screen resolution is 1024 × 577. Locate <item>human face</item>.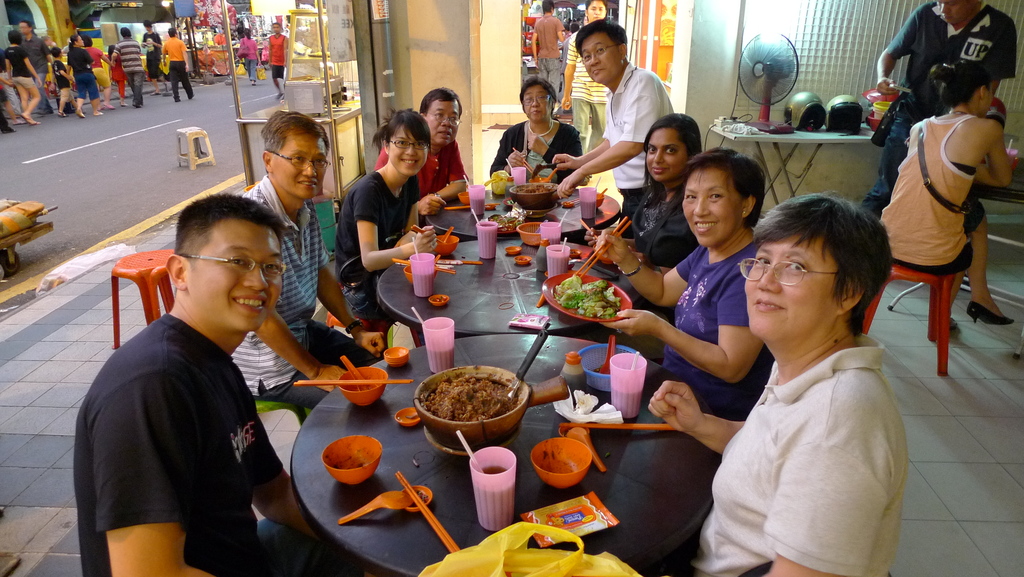
l=108, t=45, r=115, b=58.
